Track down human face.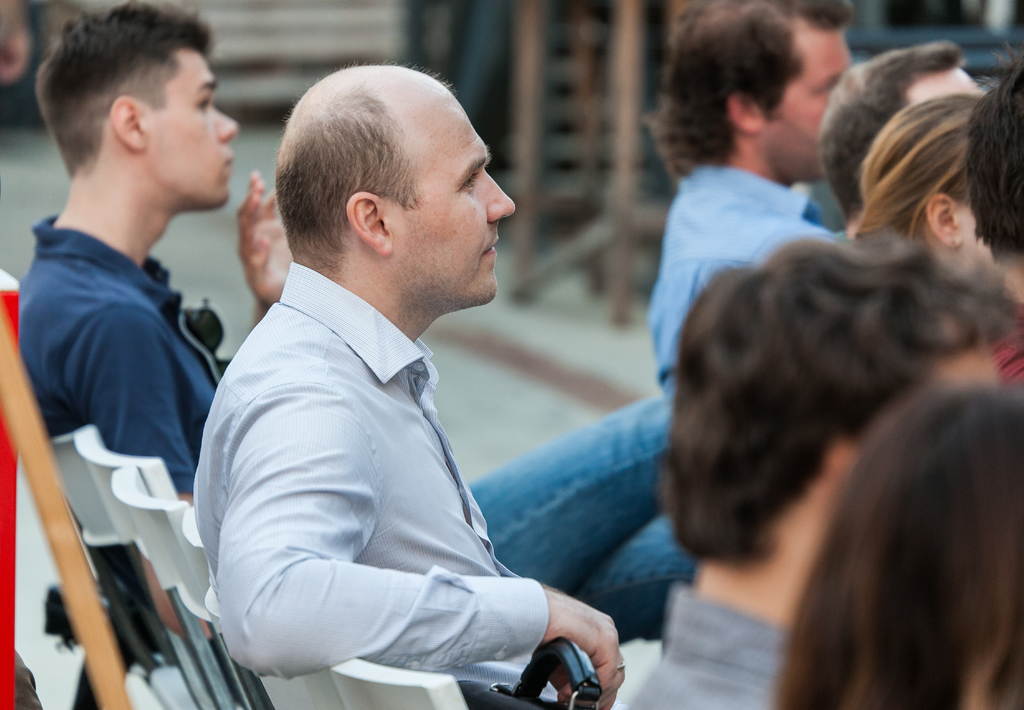
Tracked to bbox=[145, 42, 237, 202].
